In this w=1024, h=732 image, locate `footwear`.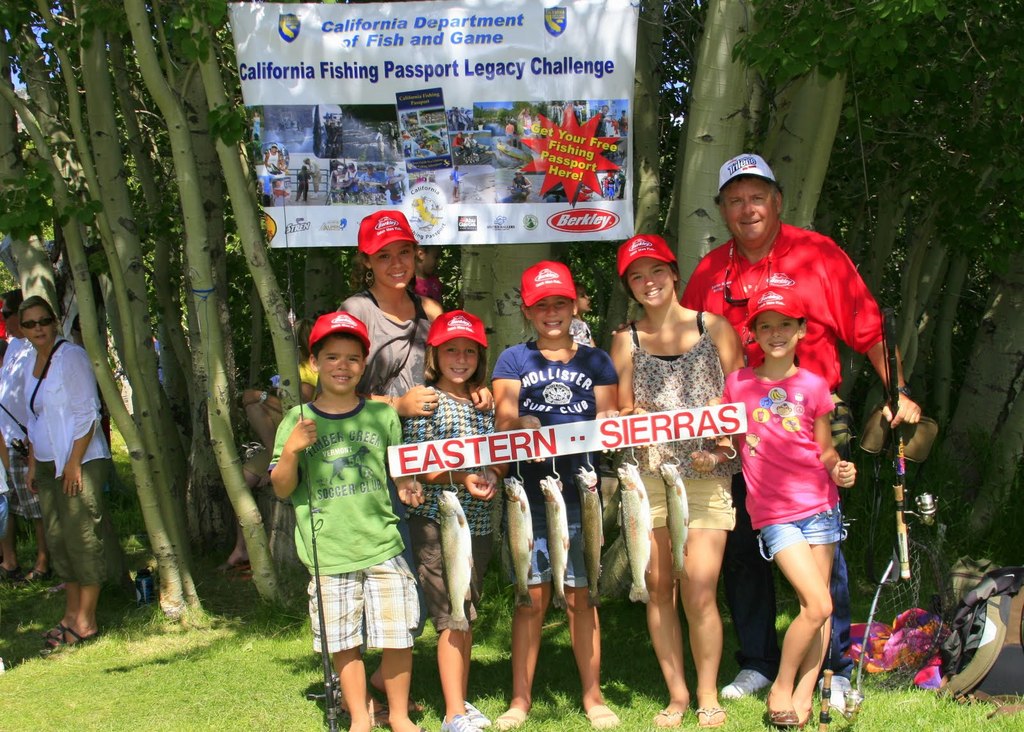
Bounding box: [461,701,493,731].
